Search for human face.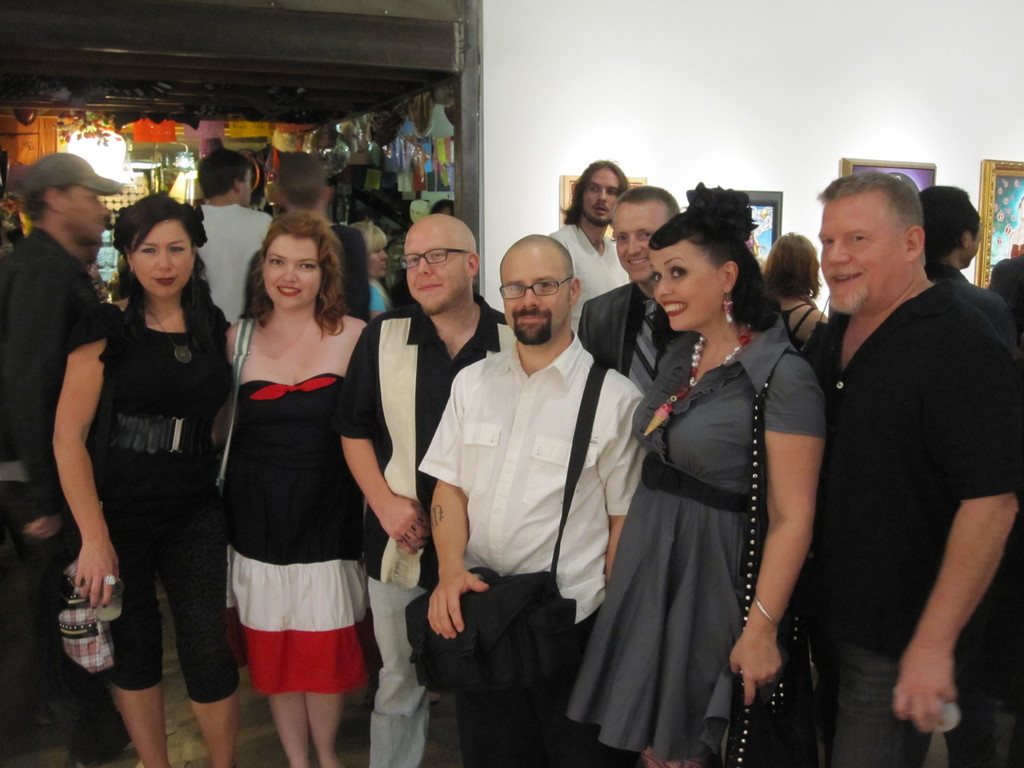
Found at bbox(499, 243, 576, 345).
